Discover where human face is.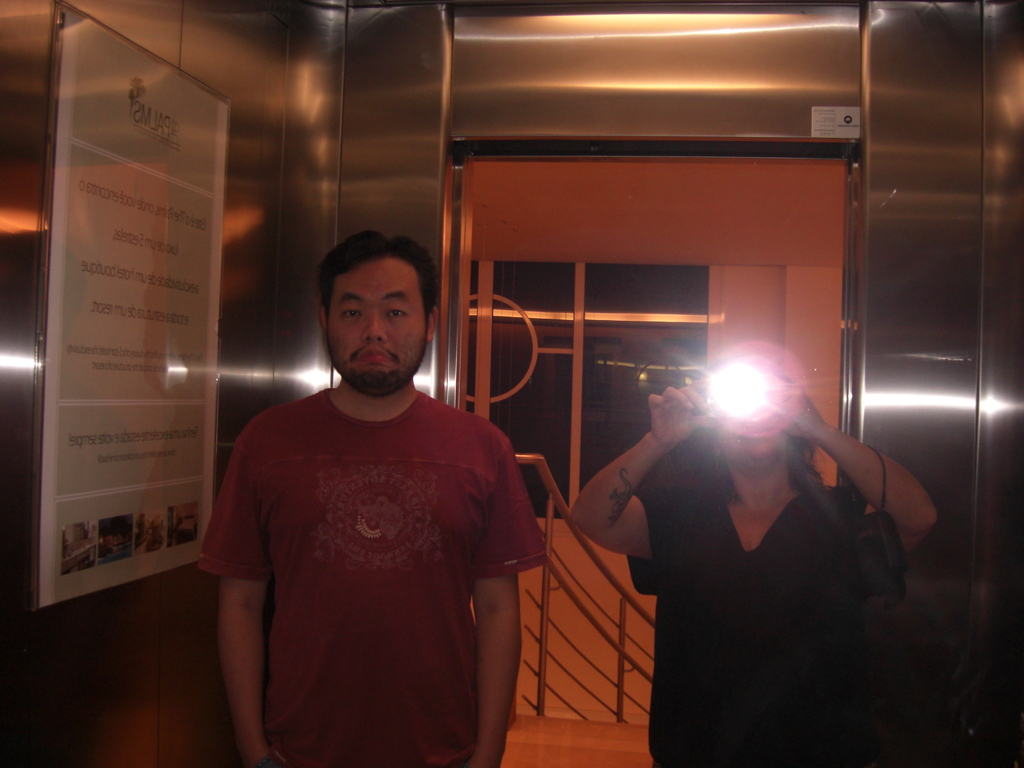
Discovered at x1=326, y1=255, x2=424, y2=383.
